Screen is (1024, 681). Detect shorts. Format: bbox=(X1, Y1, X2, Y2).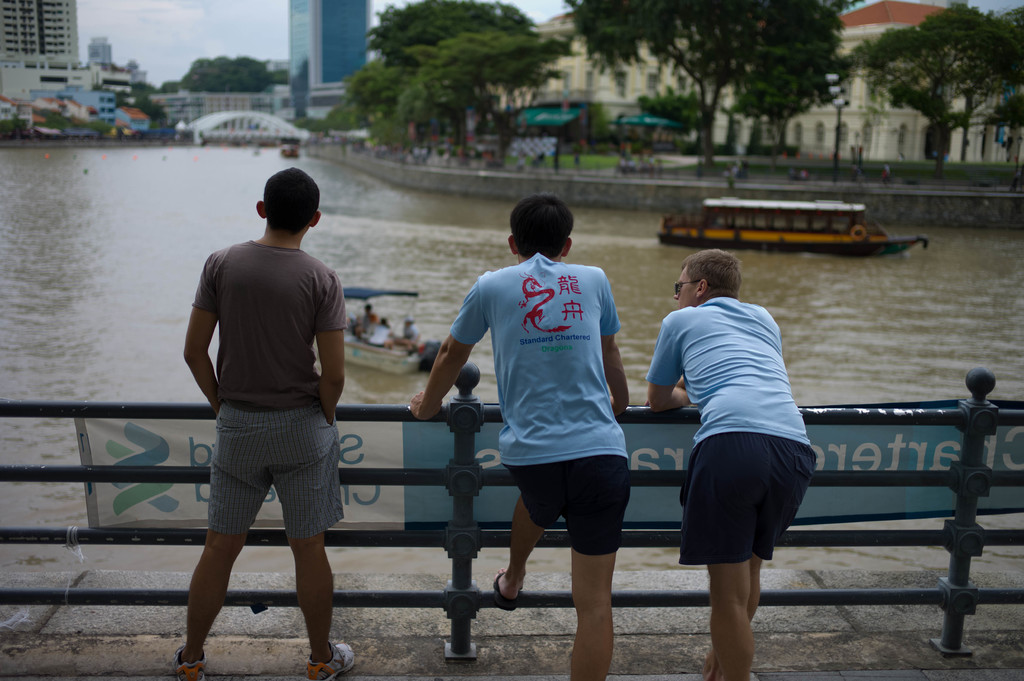
bbox=(682, 440, 816, 570).
